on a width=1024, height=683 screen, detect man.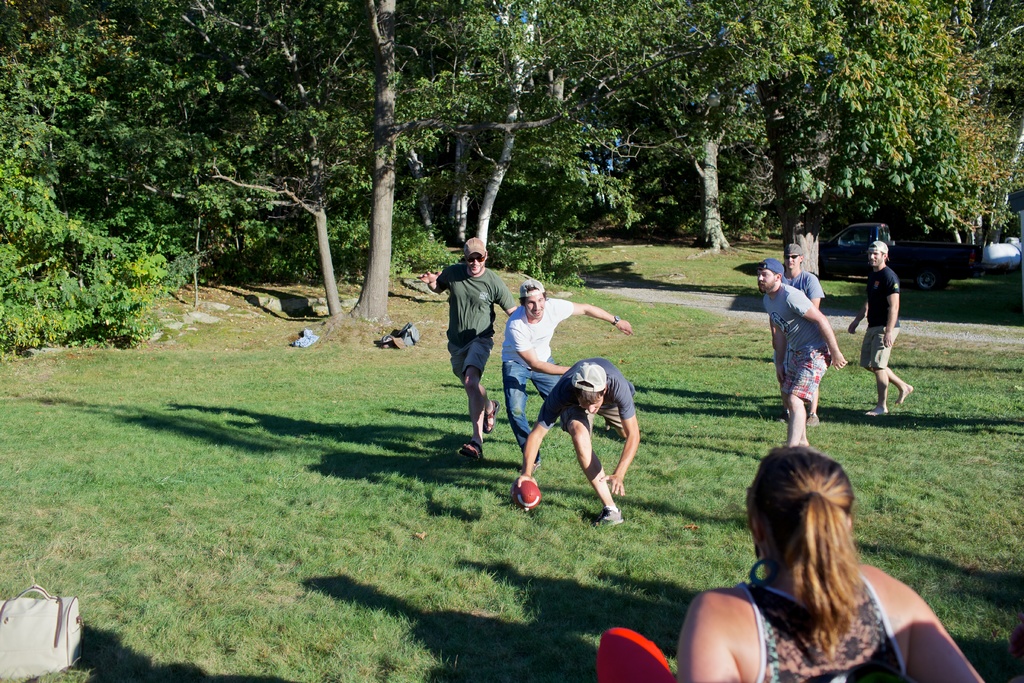
detection(756, 256, 848, 448).
